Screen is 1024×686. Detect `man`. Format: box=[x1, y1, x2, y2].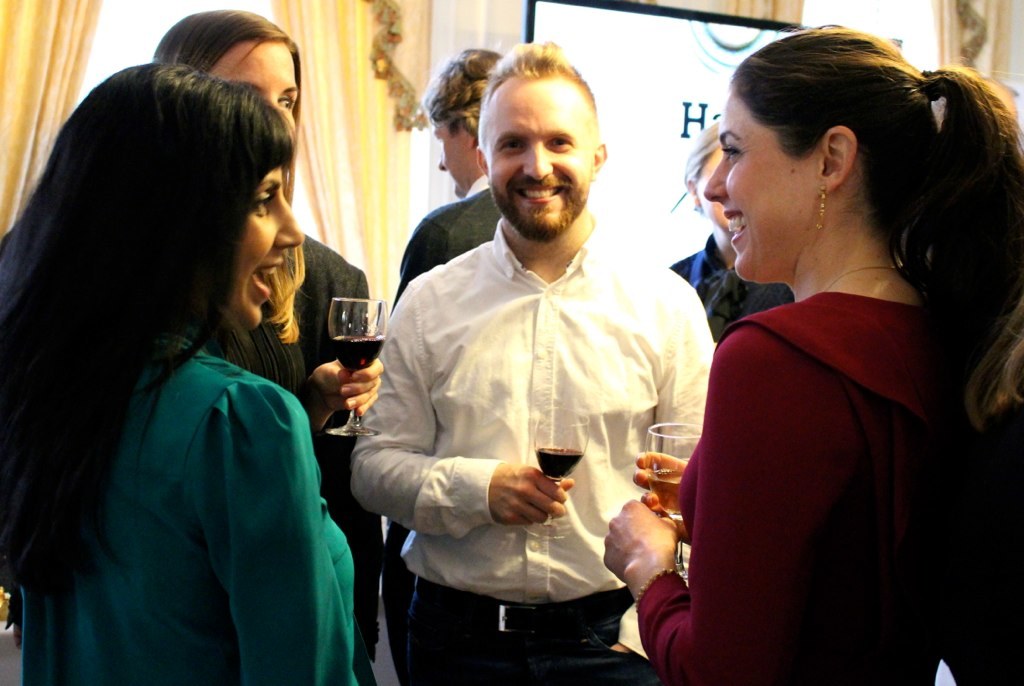
box=[346, 34, 707, 685].
